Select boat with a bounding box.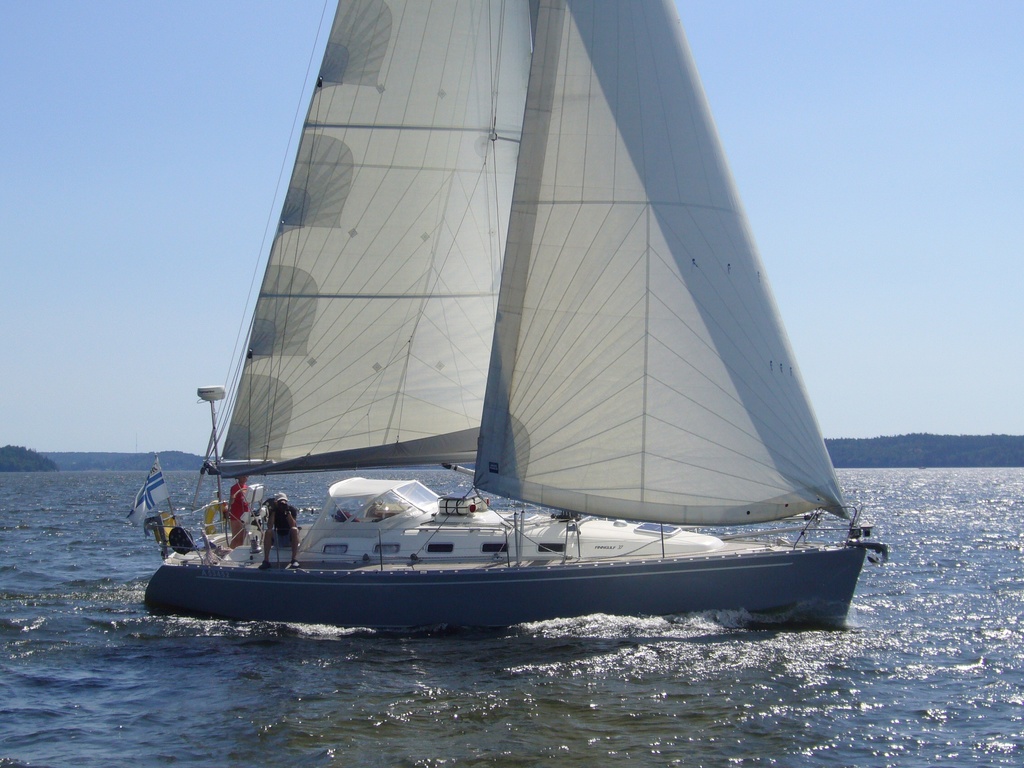
124/31/939/618.
